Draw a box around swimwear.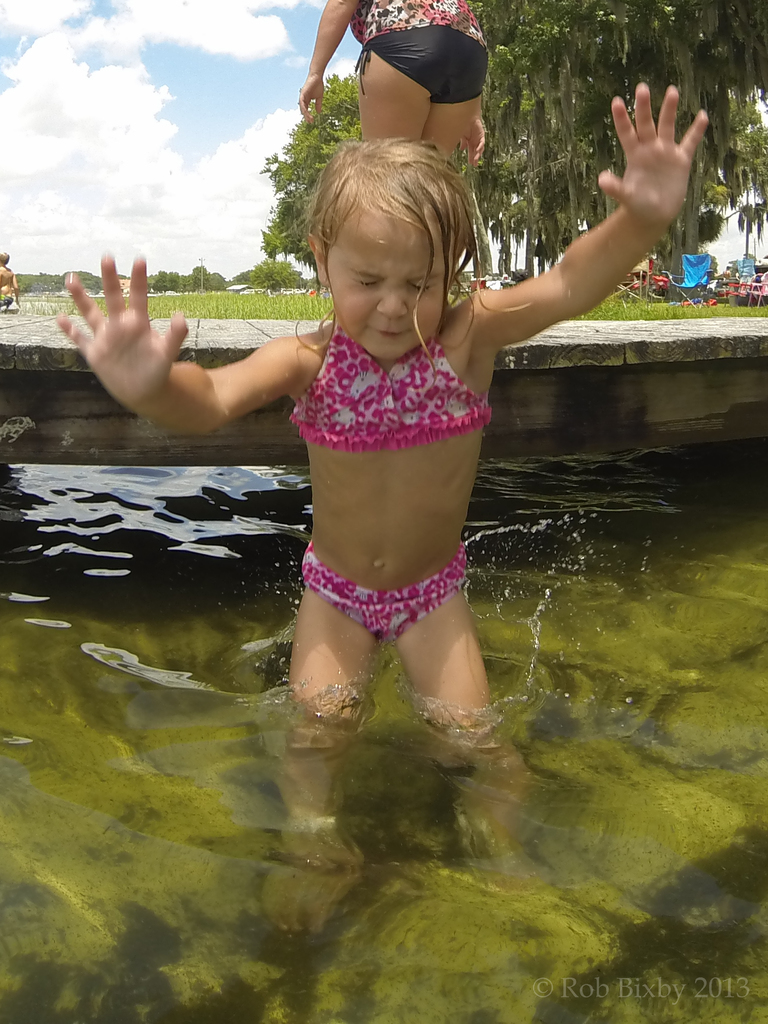
<region>344, 0, 491, 108</region>.
